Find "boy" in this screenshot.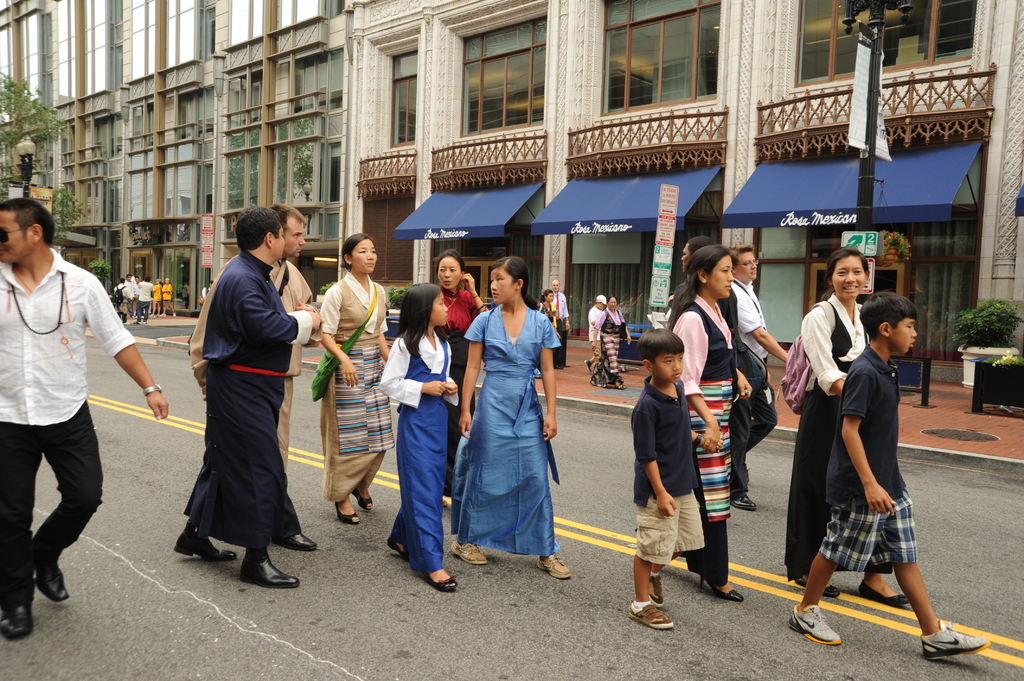
The bounding box for "boy" is locate(732, 246, 791, 510).
